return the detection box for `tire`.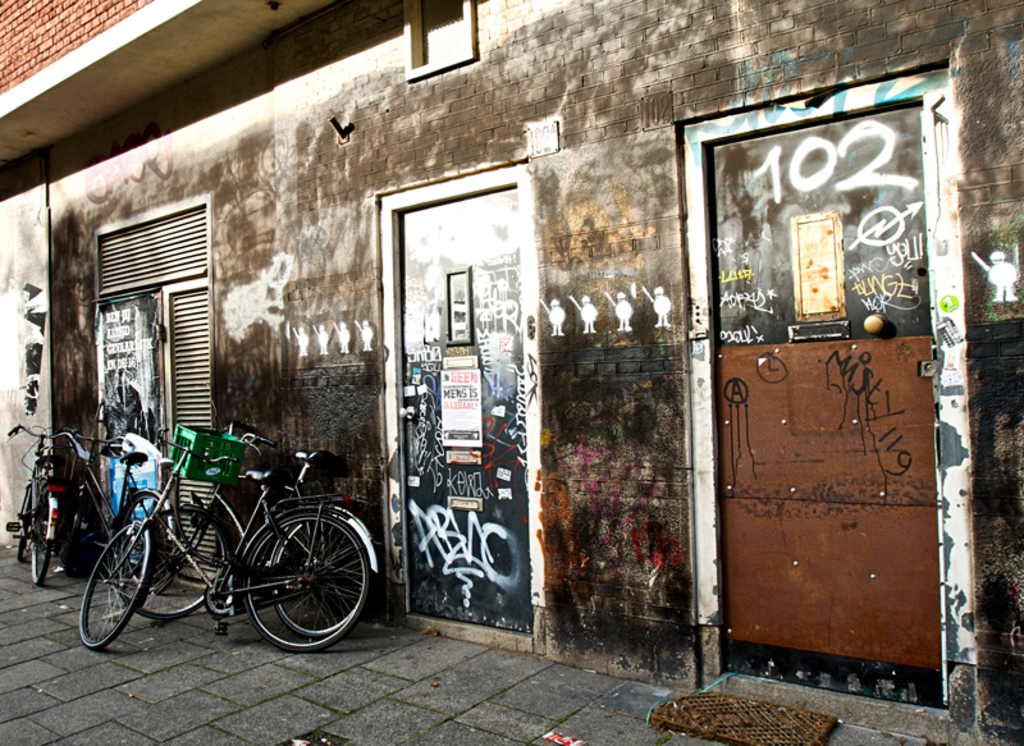
region(116, 505, 232, 618).
